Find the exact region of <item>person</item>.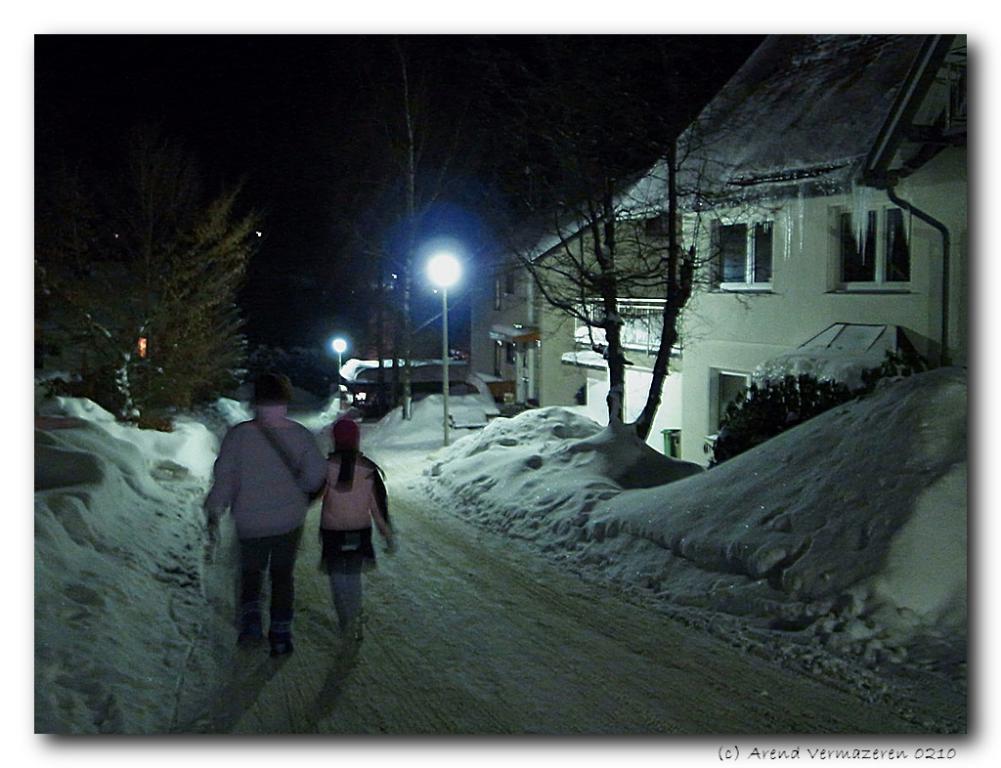
Exact region: [x1=206, y1=380, x2=326, y2=637].
